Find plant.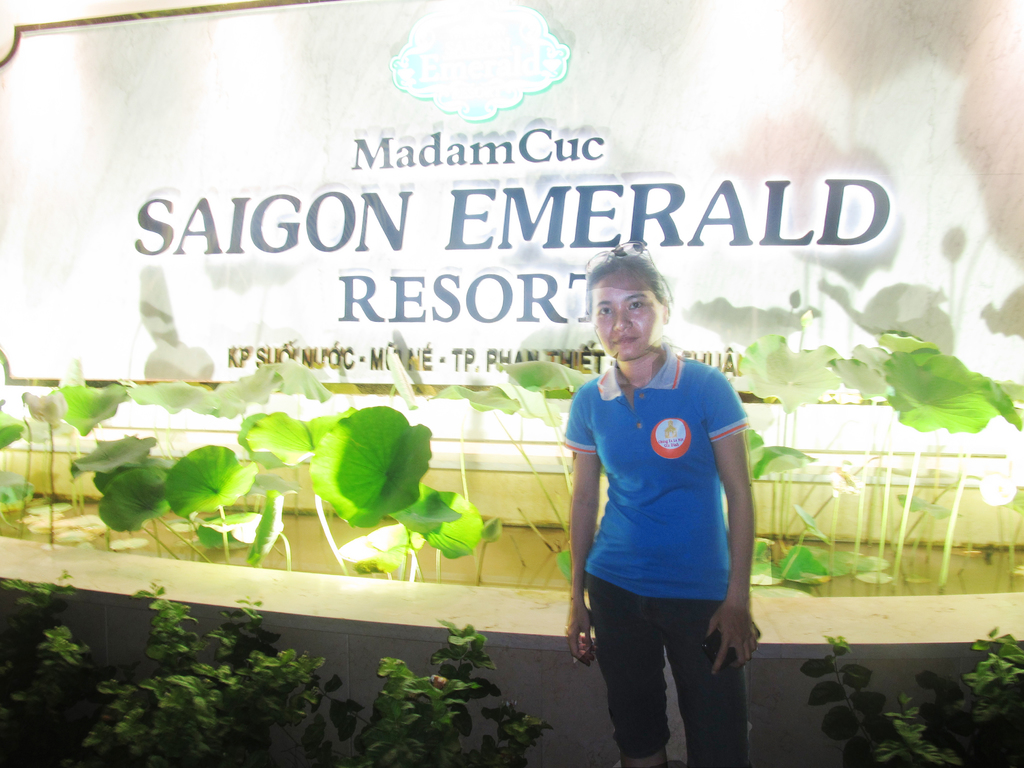
[left=328, top=614, right=558, bottom=767].
